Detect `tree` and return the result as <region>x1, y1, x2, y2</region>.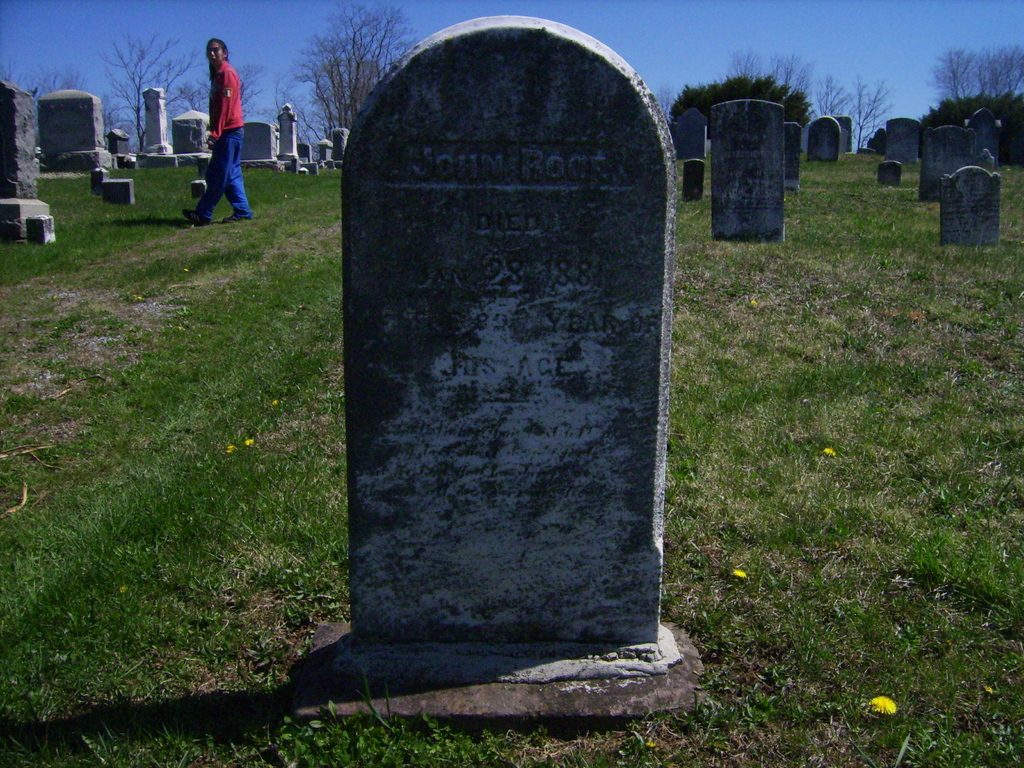
<region>811, 72, 852, 120</region>.
